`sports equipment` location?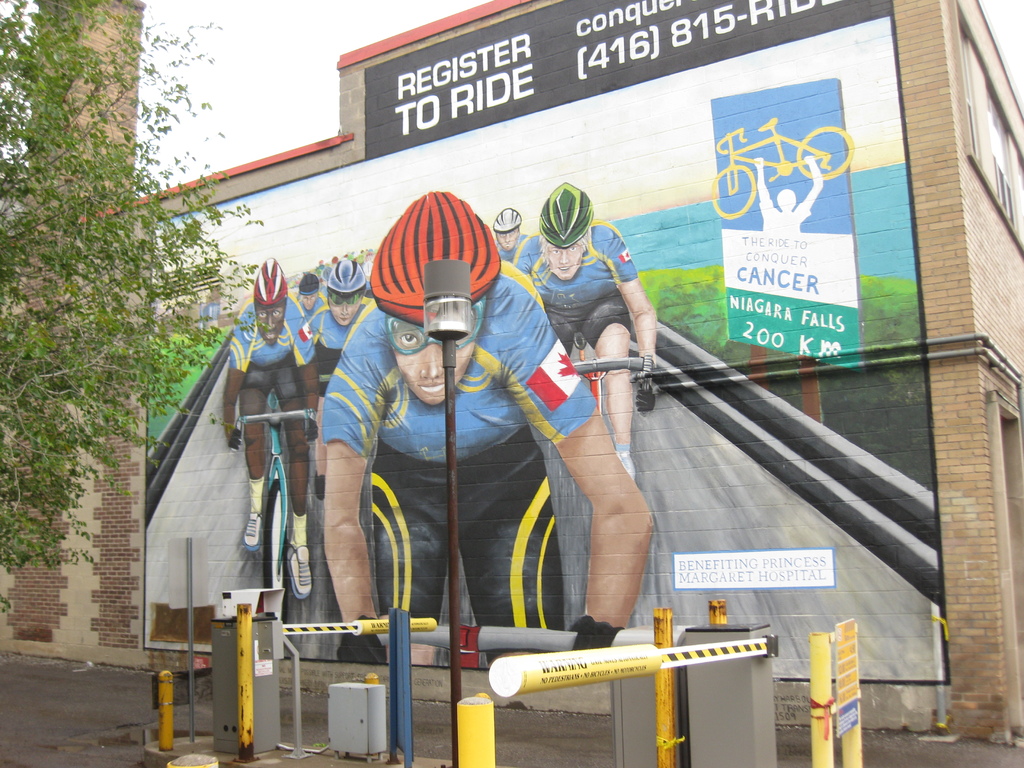
x1=368 y1=188 x2=499 y2=327
